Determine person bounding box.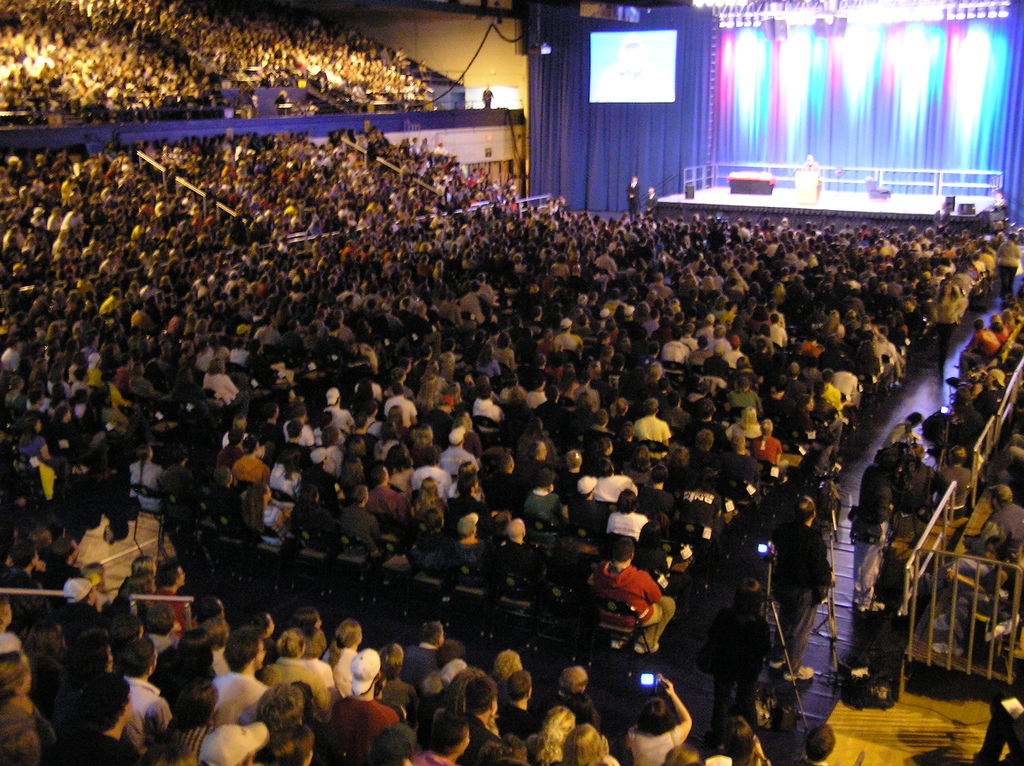
Determined: (369,723,420,765).
